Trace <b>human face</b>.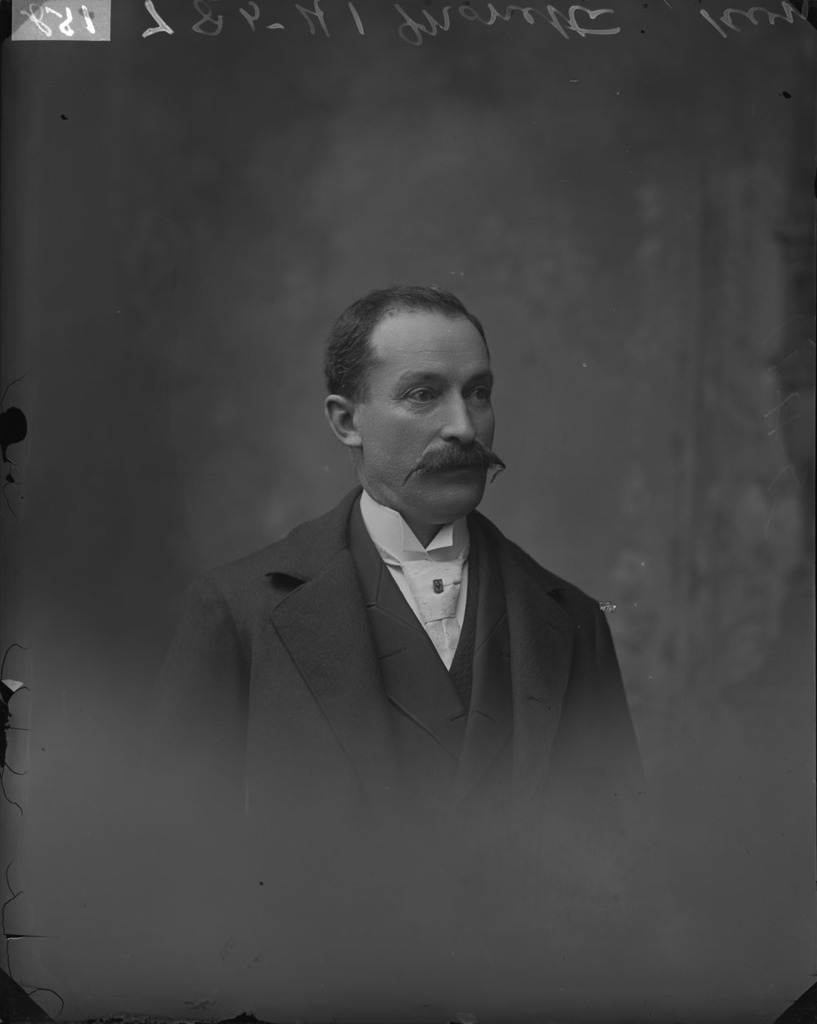
Traced to 357 312 503 530.
